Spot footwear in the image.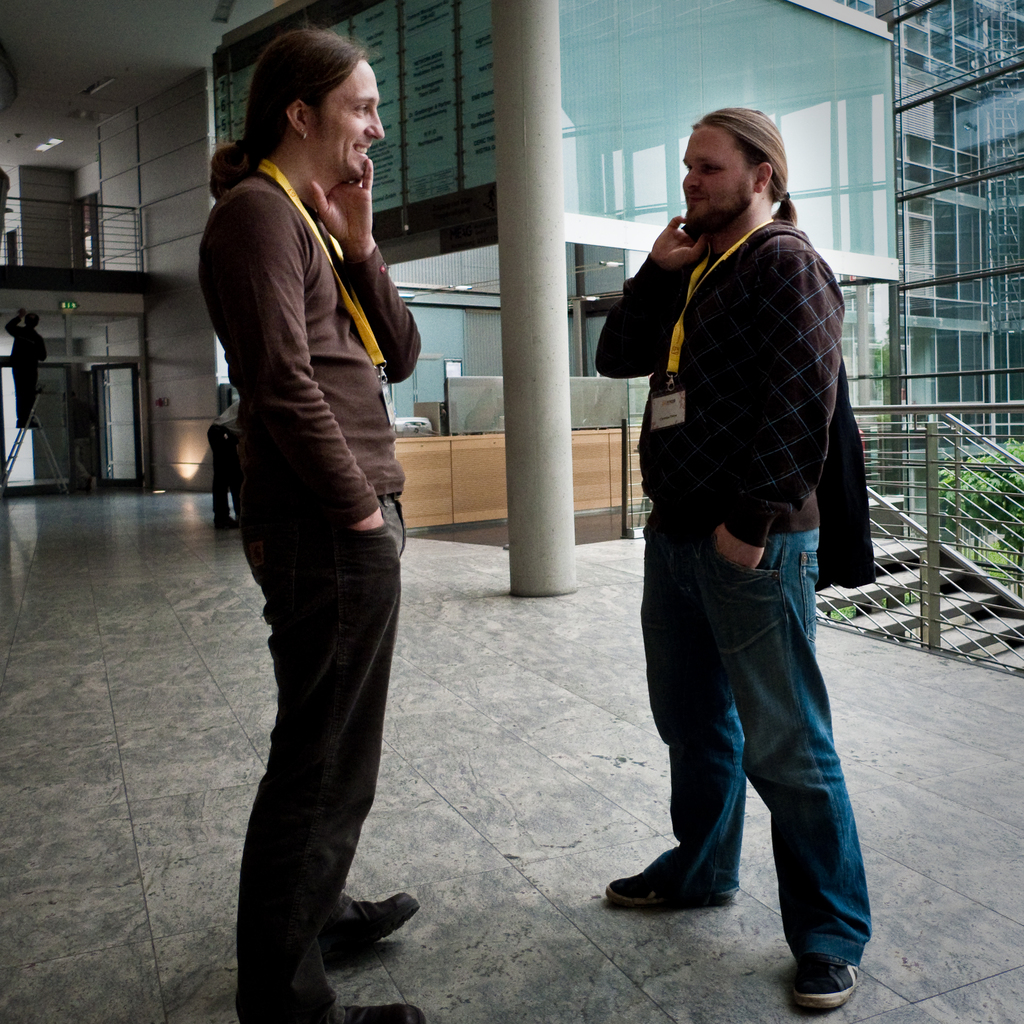
footwear found at x1=321, y1=888, x2=417, y2=963.
